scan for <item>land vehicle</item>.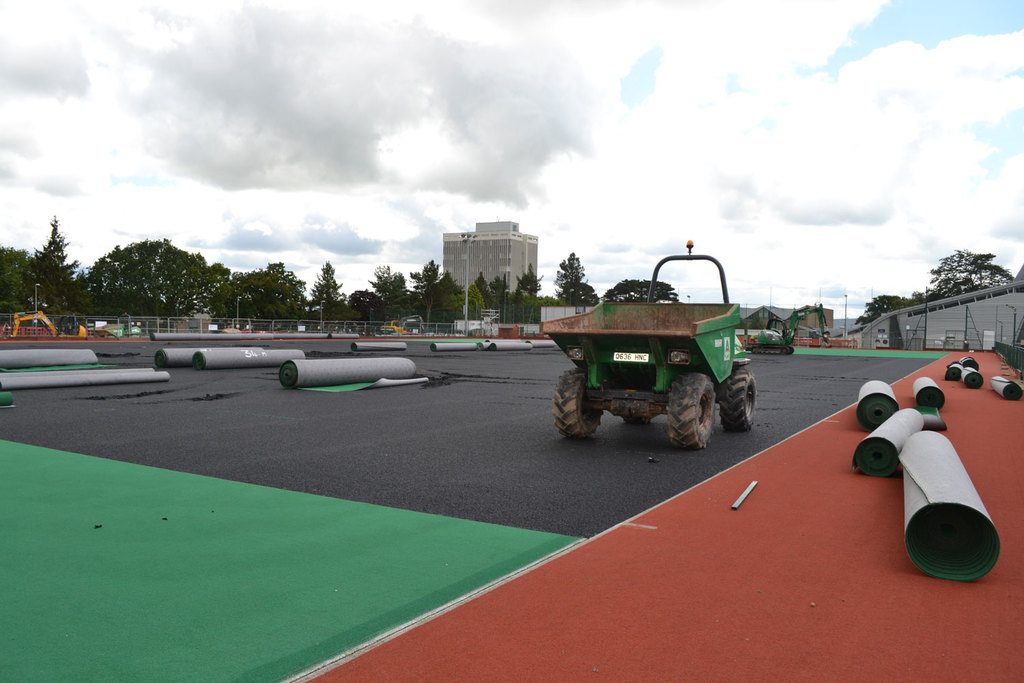
Scan result: {"x1": 539, "y1": 242, "x2": 758, "y2": 447}.
